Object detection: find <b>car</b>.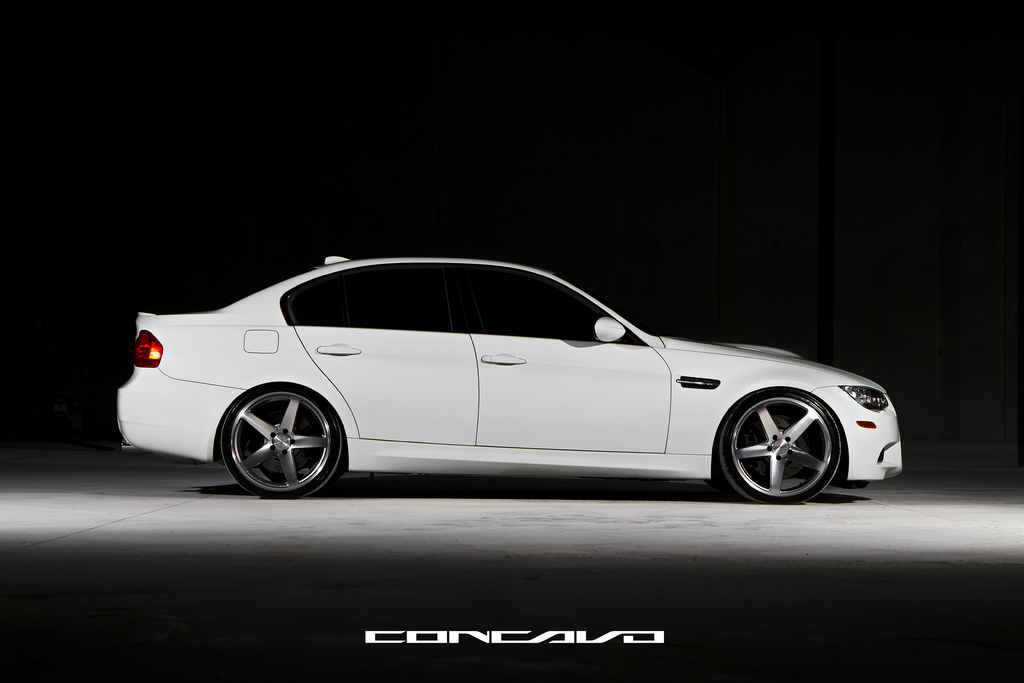
118, 254, 906, 516.
